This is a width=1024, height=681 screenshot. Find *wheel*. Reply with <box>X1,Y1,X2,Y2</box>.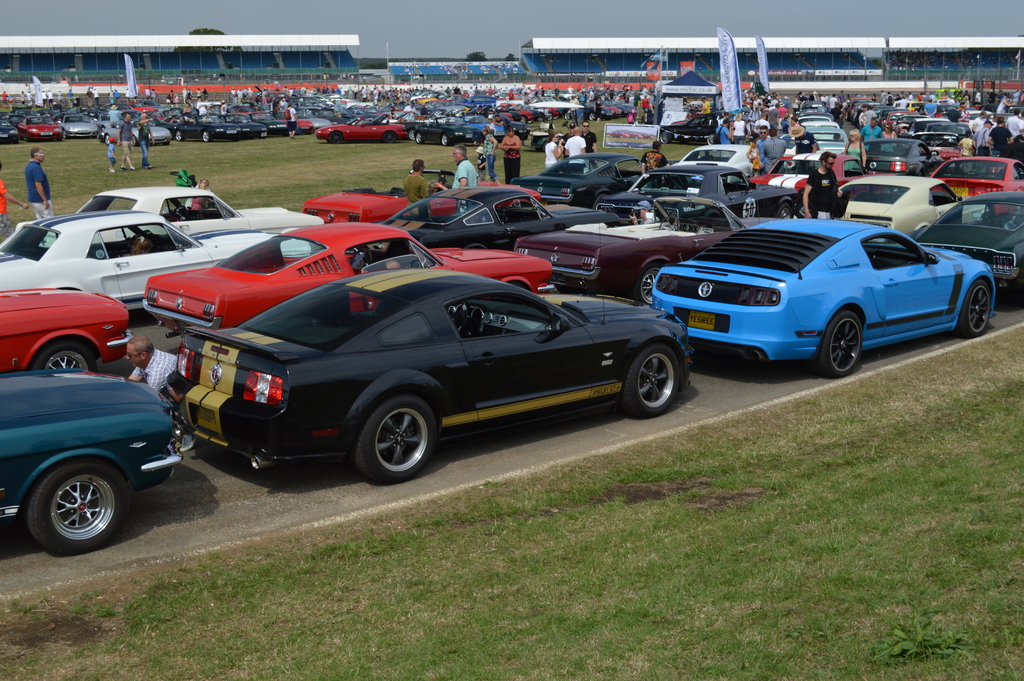
<box>105,134,110,144</box>.
